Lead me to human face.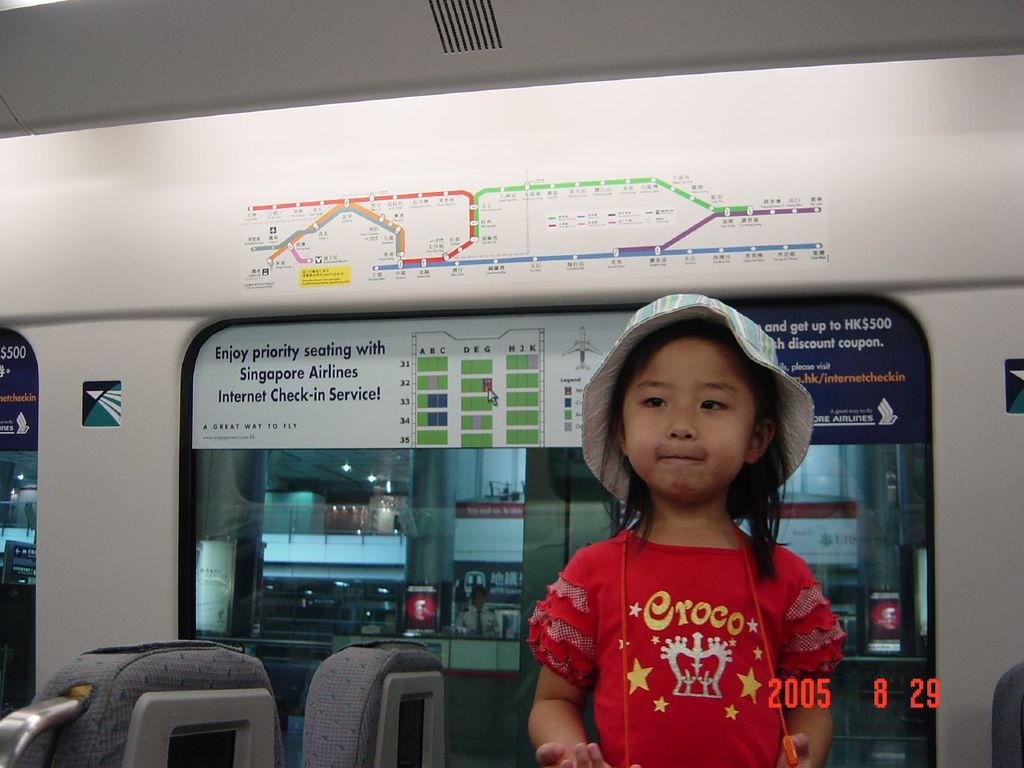
Lead to (620, 330, 750, 498).
